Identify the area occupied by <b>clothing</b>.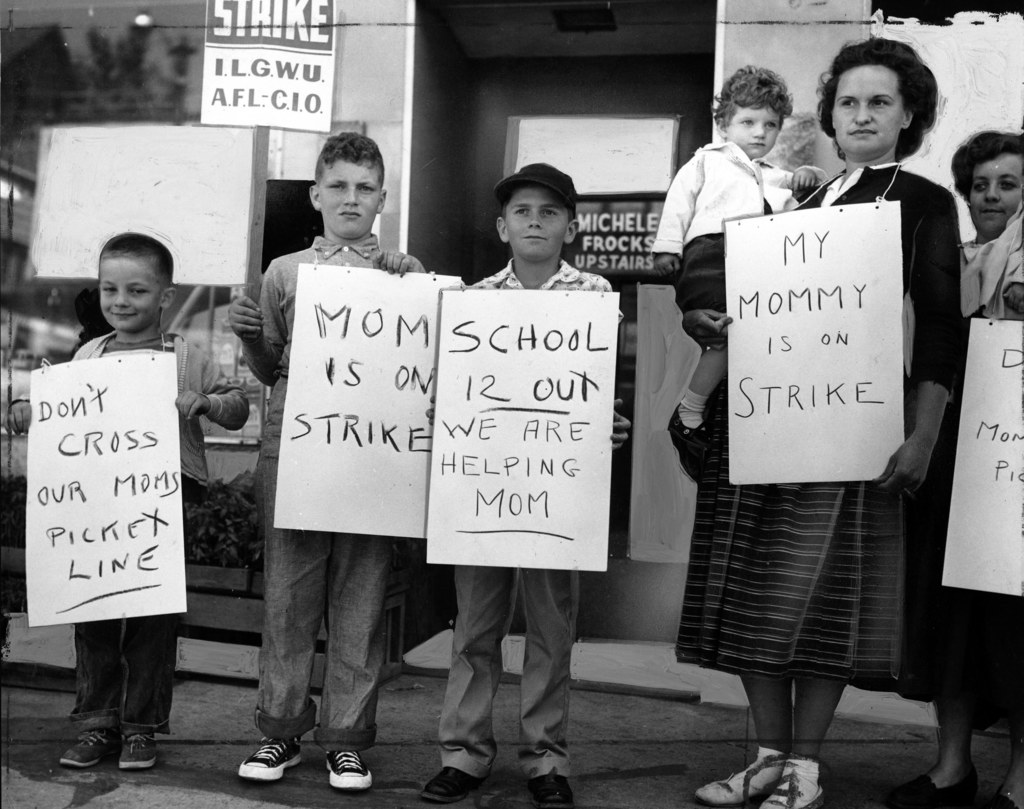
Area: <bbox>676, 125, 966, 721</bbox>.
